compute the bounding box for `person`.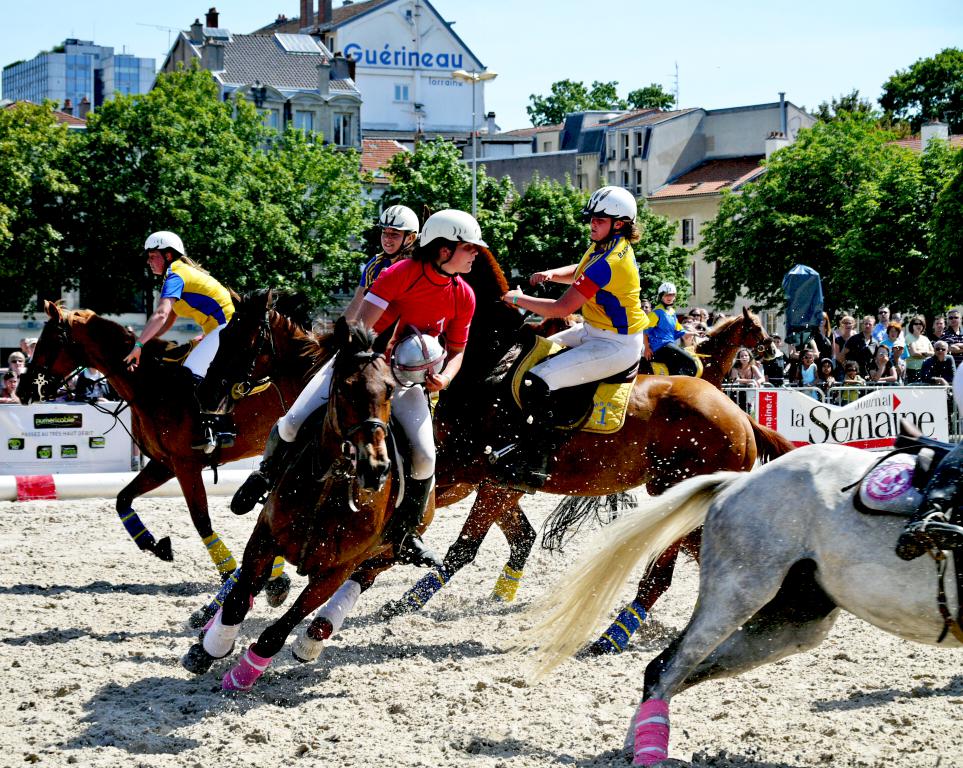
l=817, t=306, r=838, b=351.
